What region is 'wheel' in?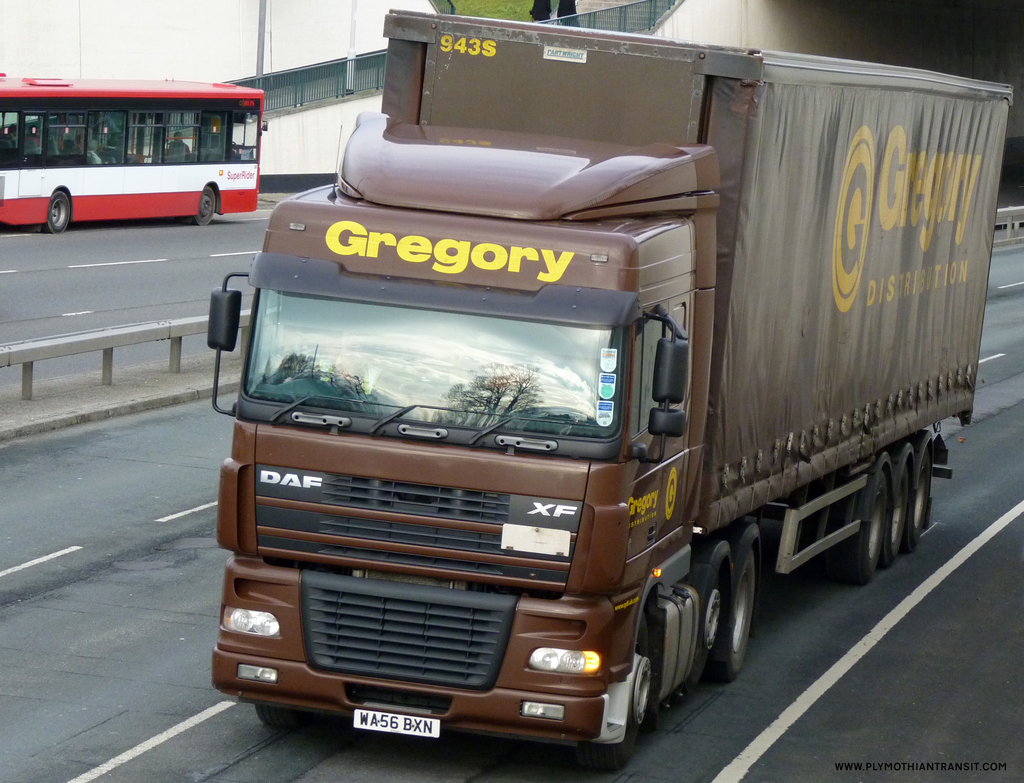
left=686, top=533, right=733, bottom=693.
